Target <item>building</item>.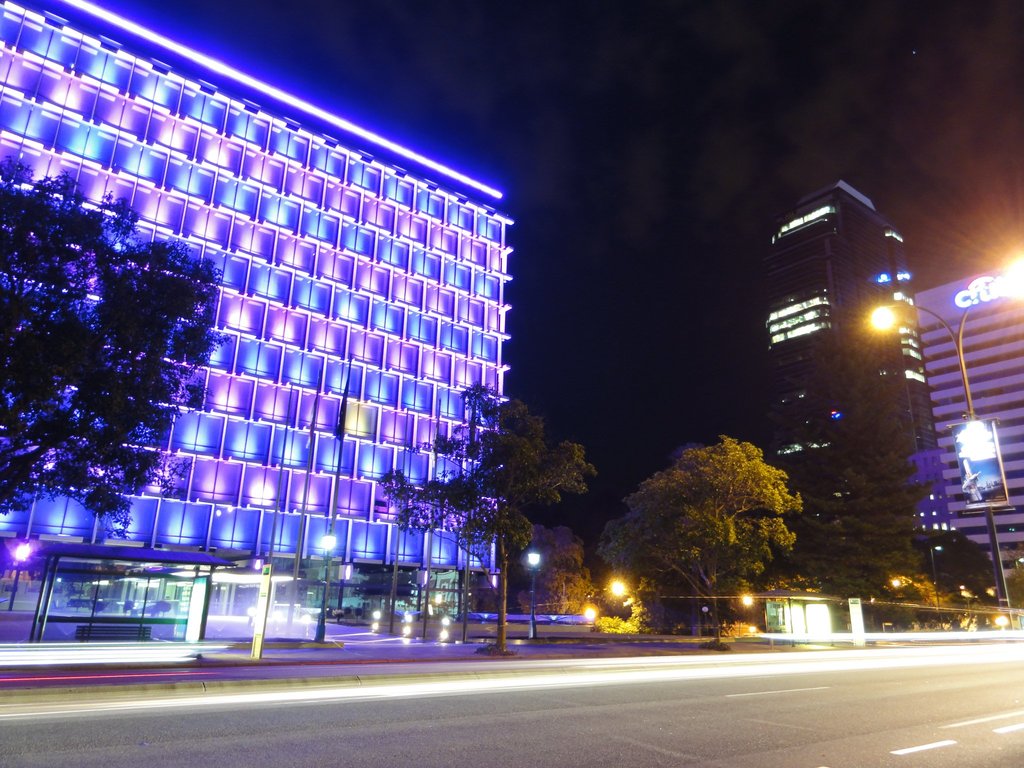
Target region: 769, 180, 956, 577.
